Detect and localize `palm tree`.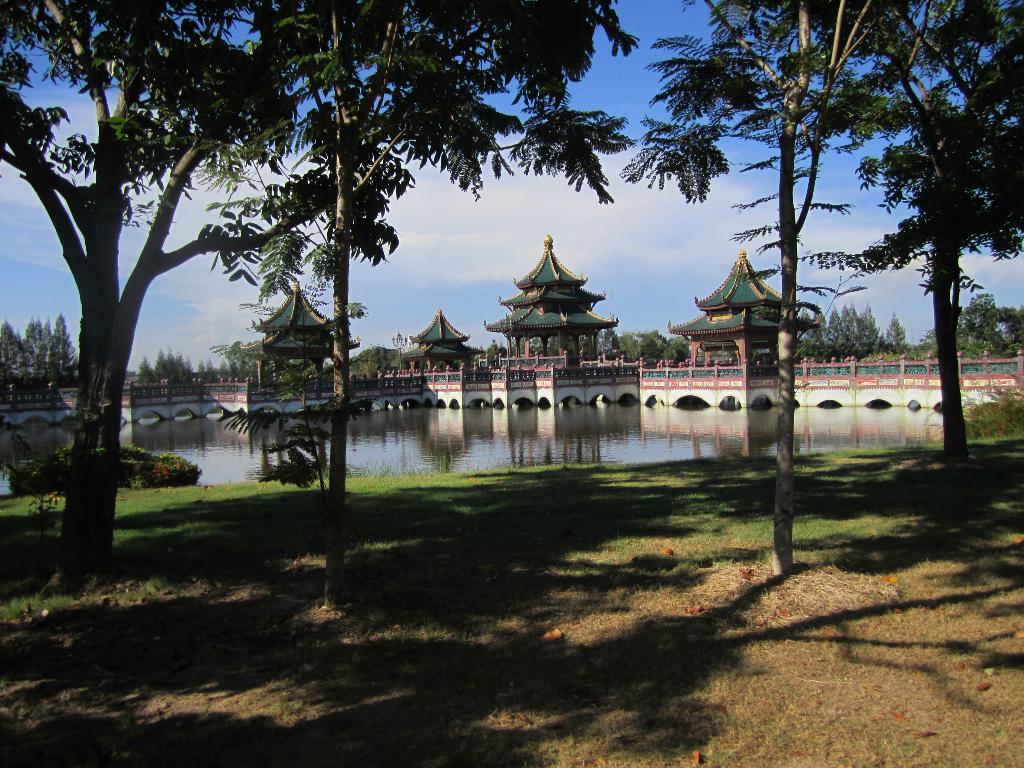
Localized at bbox=(269, 244, 365, 362).
